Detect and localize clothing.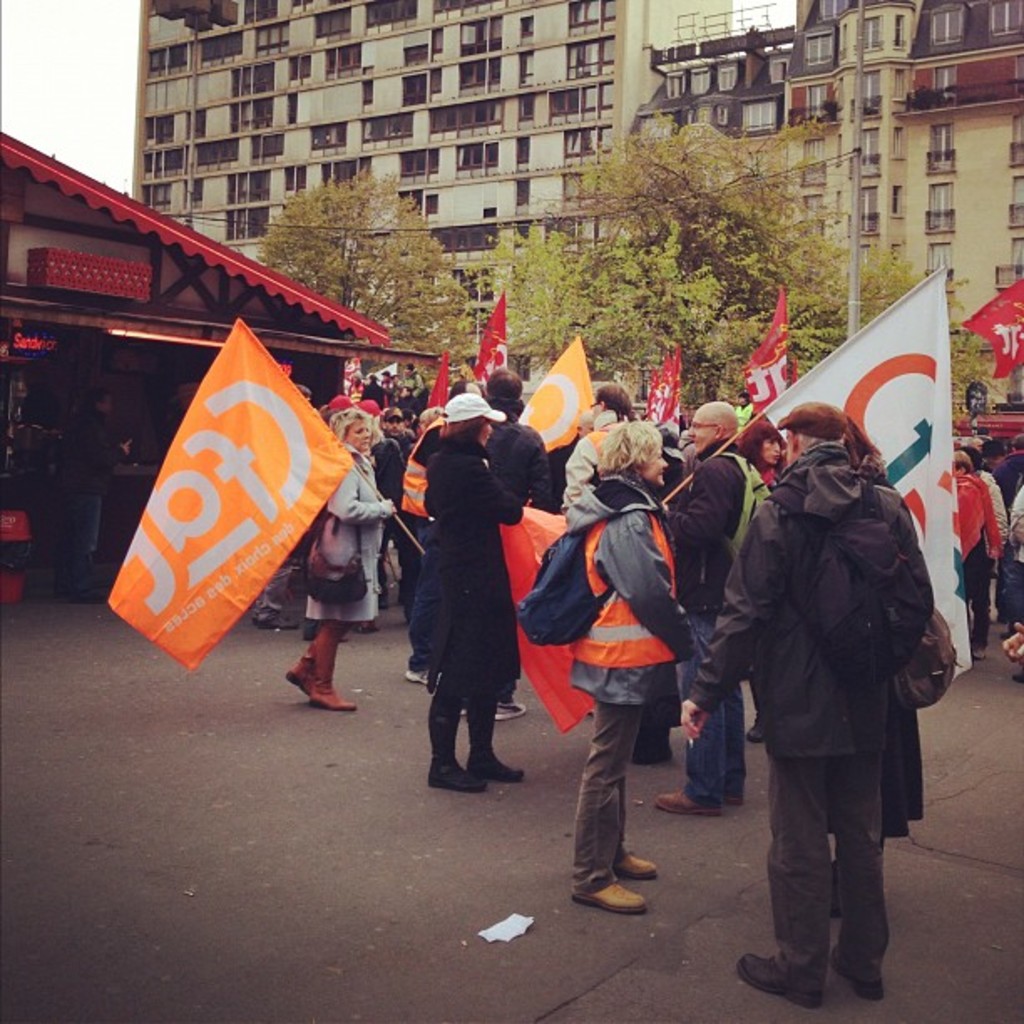
Localized at bbox=(398, 366, 430, 400).
